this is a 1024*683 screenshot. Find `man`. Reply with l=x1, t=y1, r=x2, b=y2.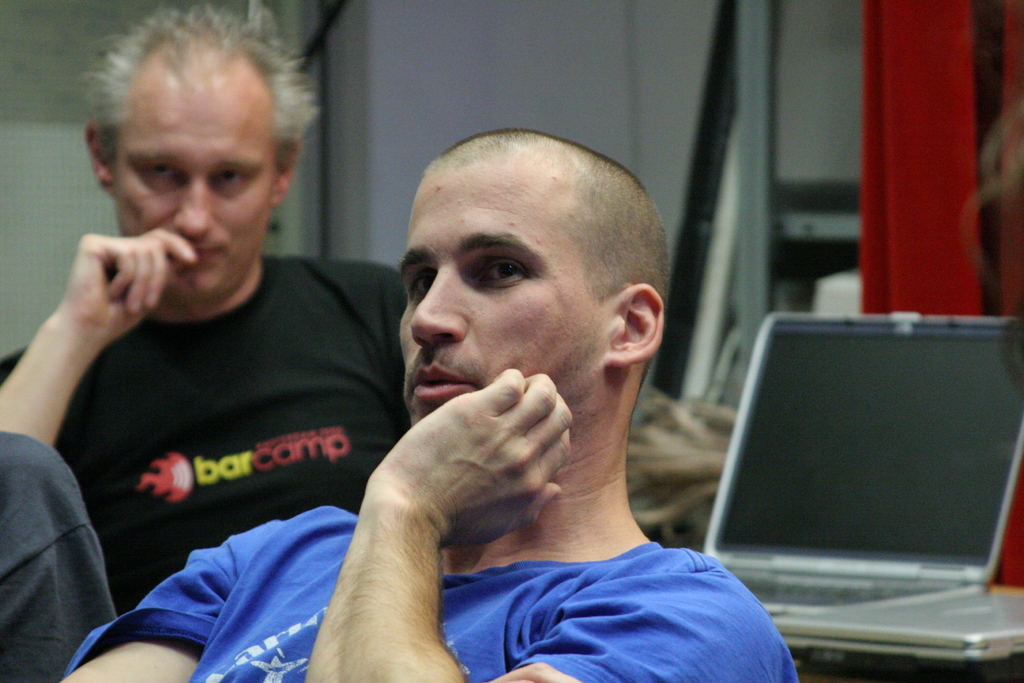
l=0, t=0, r=404, b=607.
